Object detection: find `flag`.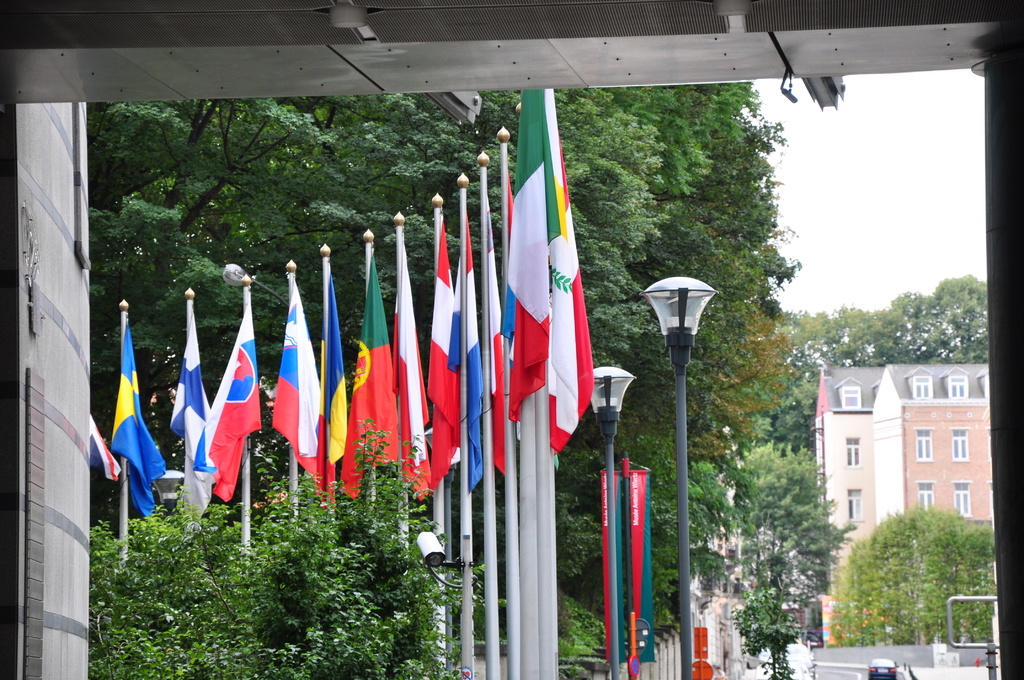
region(483, 198, 508, 474).
